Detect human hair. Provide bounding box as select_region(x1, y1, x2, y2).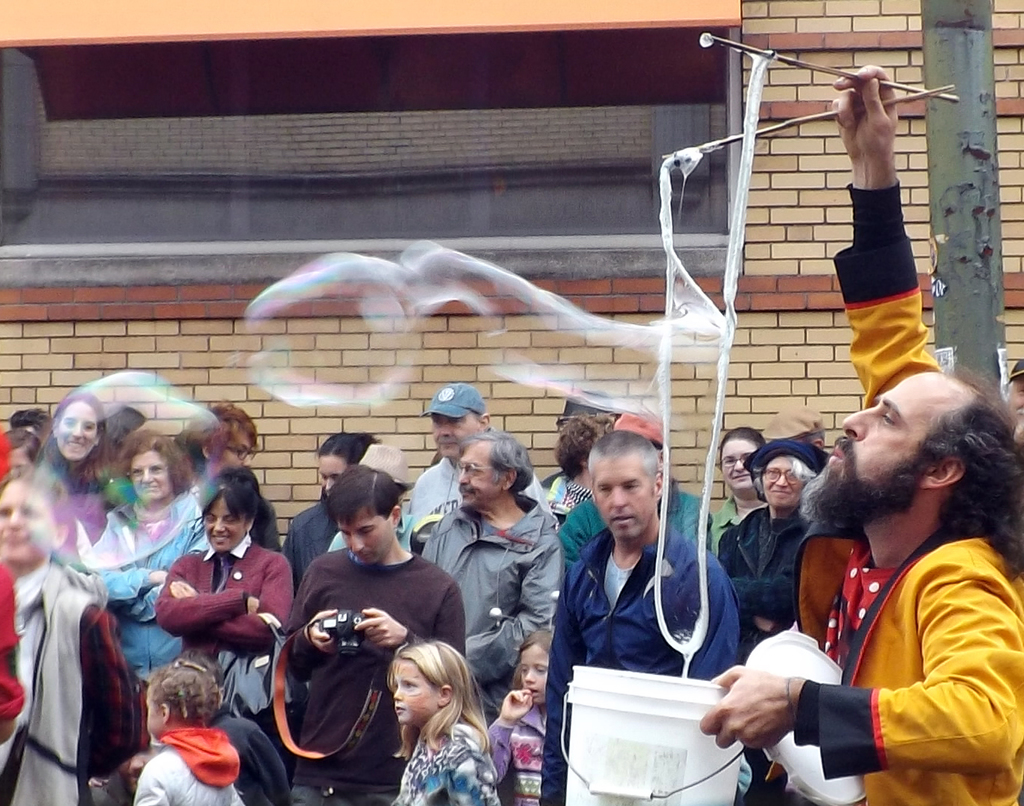
select_region(150, 656, 219, 729).
